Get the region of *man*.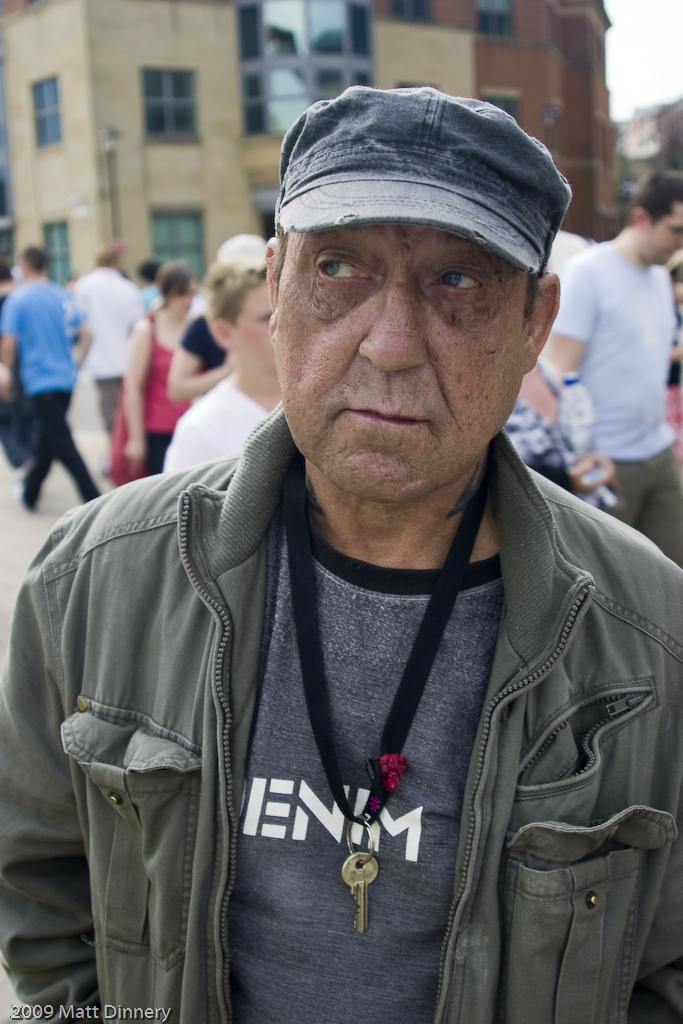
[17, 81, 682, 986].
